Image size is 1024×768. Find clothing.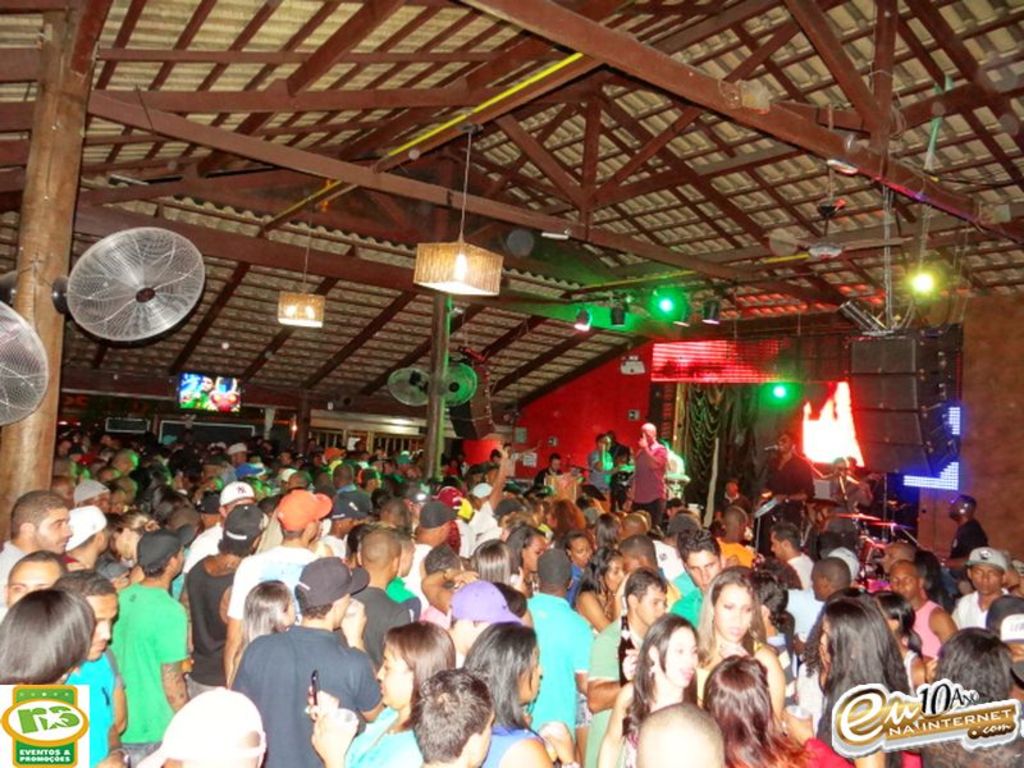
Rect(69, 653, 129, 767).
